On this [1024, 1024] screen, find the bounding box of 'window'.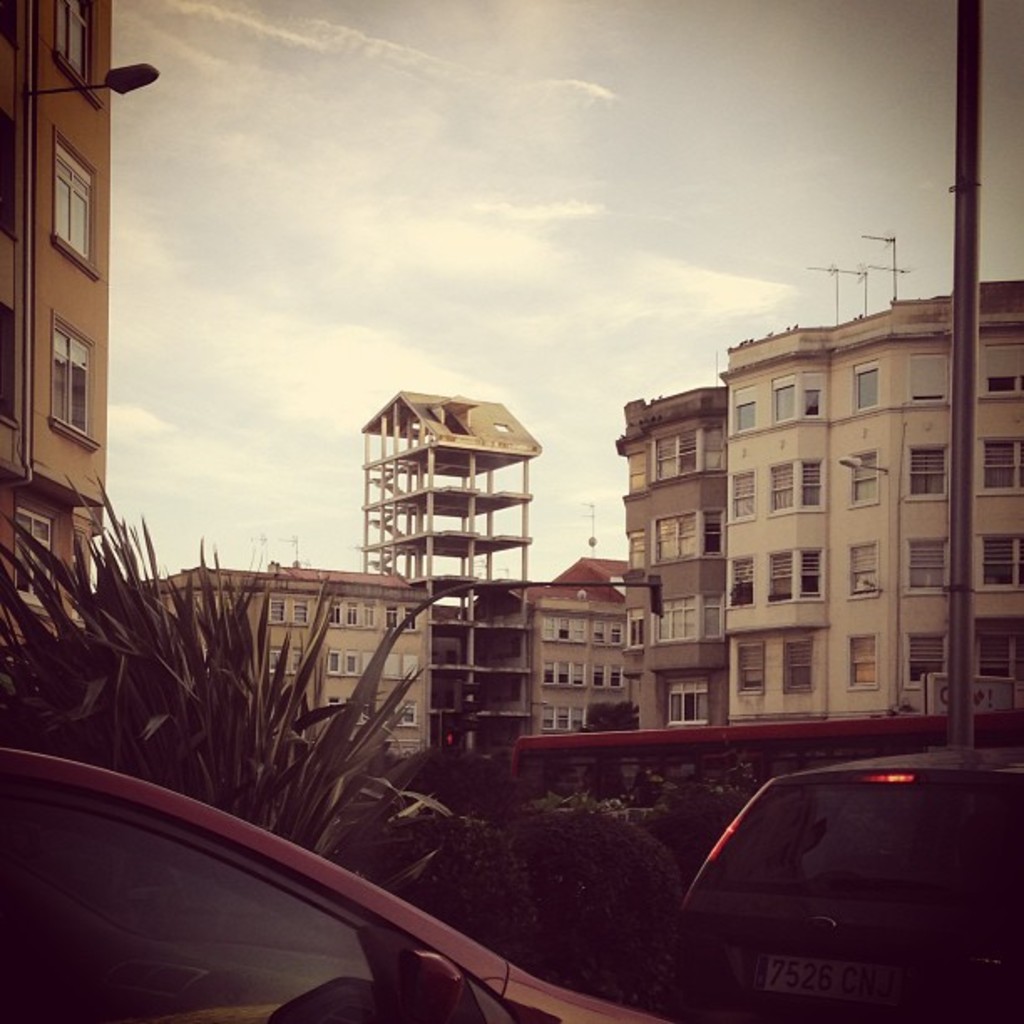
Bounding box: select_region(44, 308, 94, 438).
